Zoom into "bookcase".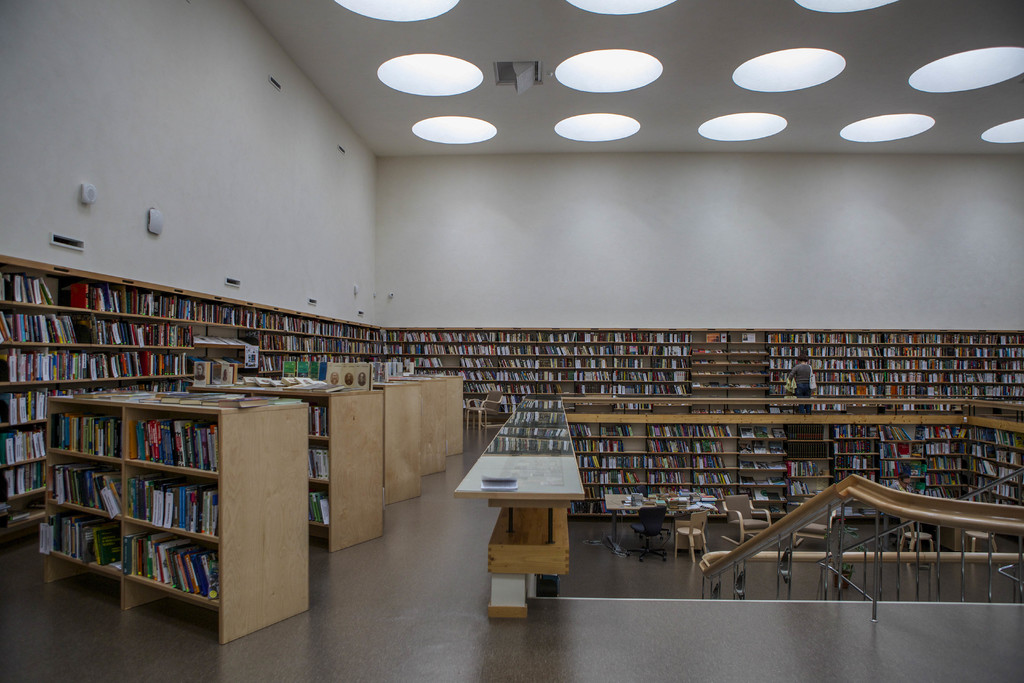
Zoom target: [12,359,346,638].
